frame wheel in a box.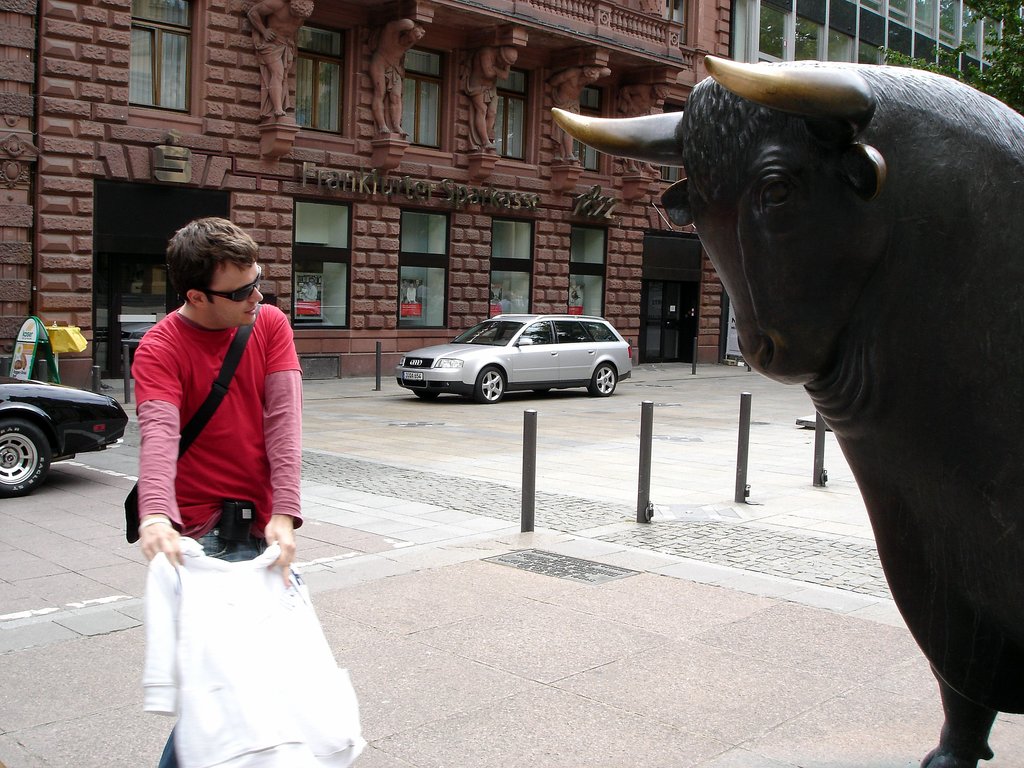
locate(534, 388, 547, 393).
